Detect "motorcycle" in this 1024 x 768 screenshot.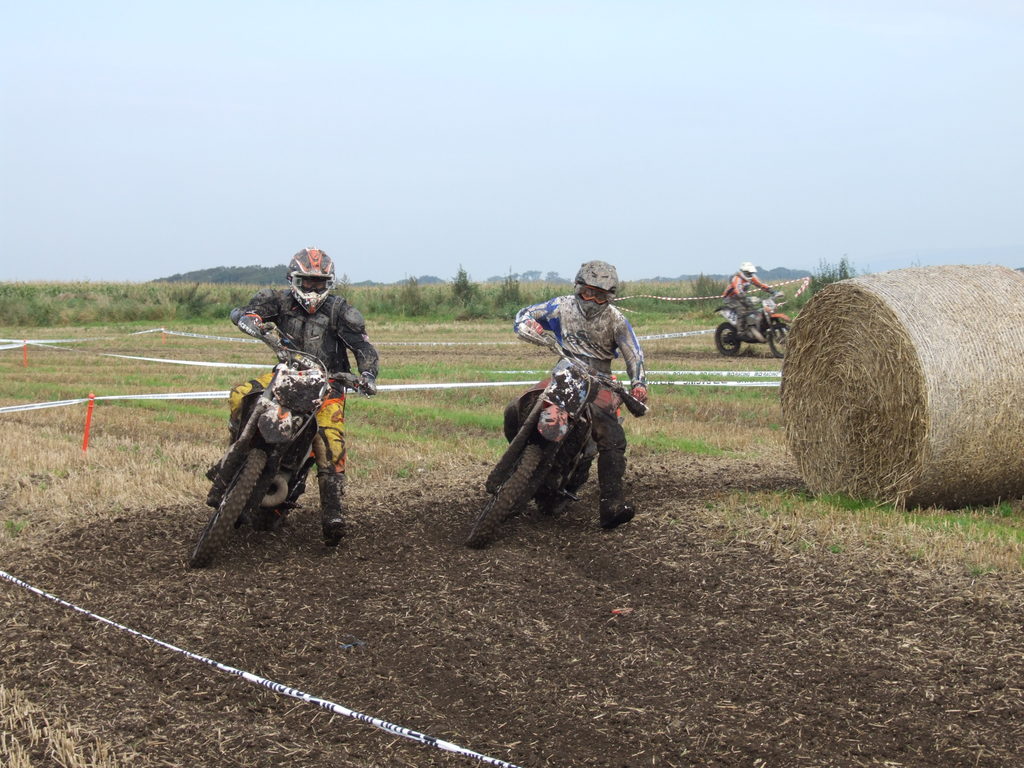
Detection: [left=188, top=337, right=378, bottom=554].
